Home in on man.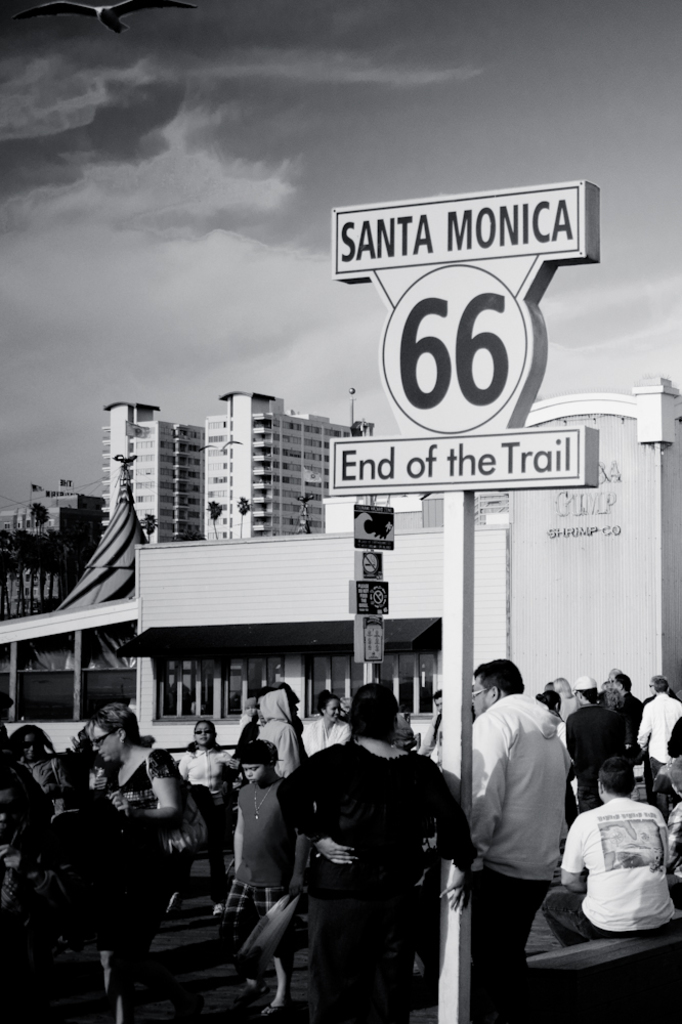
Homed in at left=563, top=670, right=617, bottom=814.
